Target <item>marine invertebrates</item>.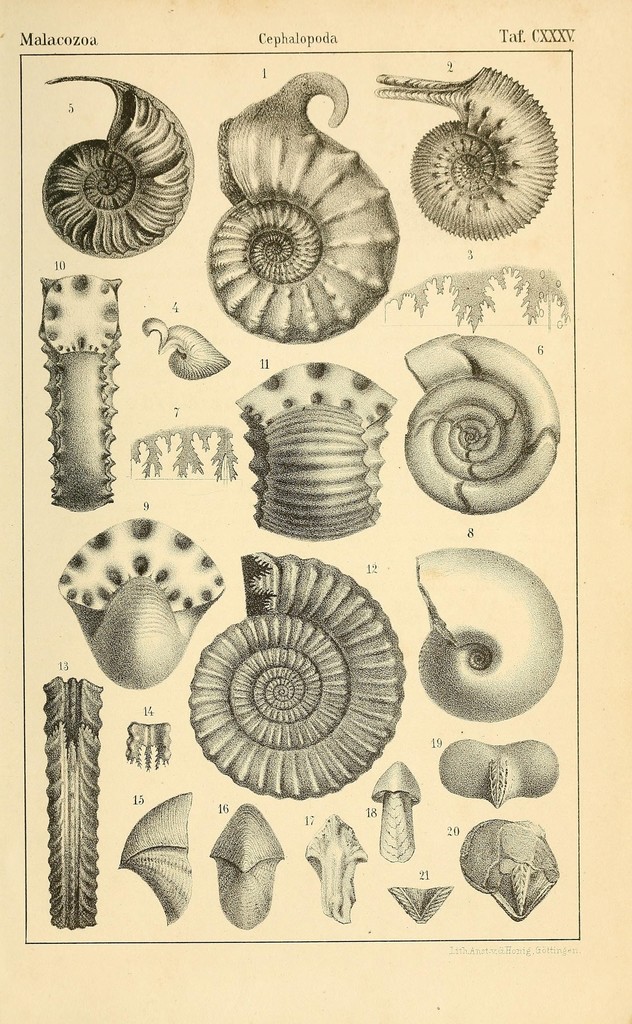
Target region: pyautogui.locateOnScreen(26, 67, 202, 268).
